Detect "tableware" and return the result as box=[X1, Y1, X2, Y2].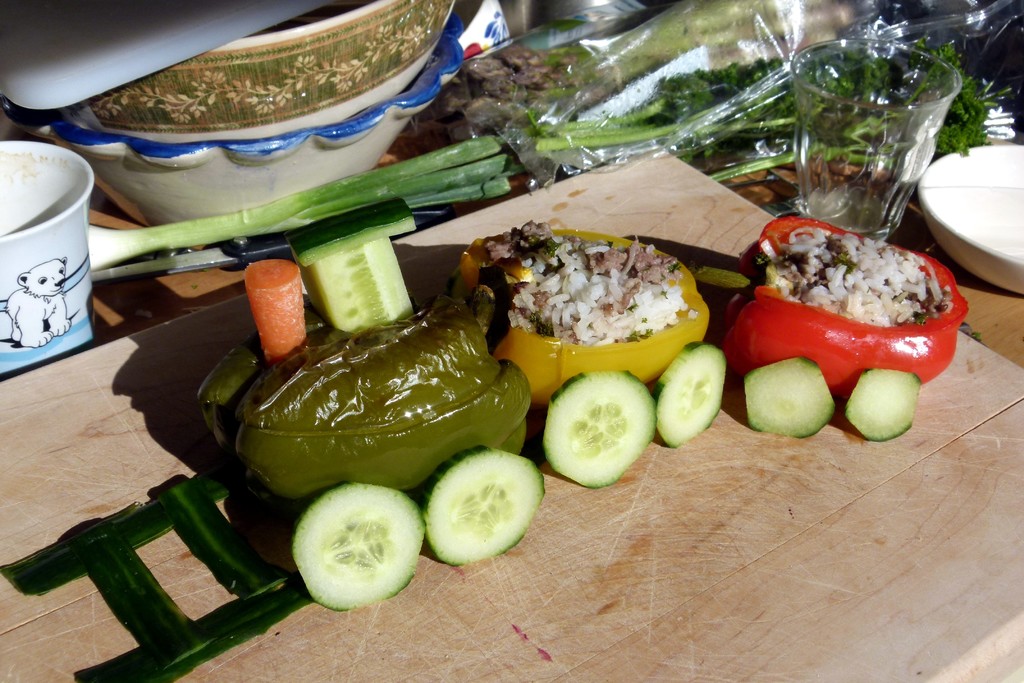
box=[42, 19, 464, 161].
